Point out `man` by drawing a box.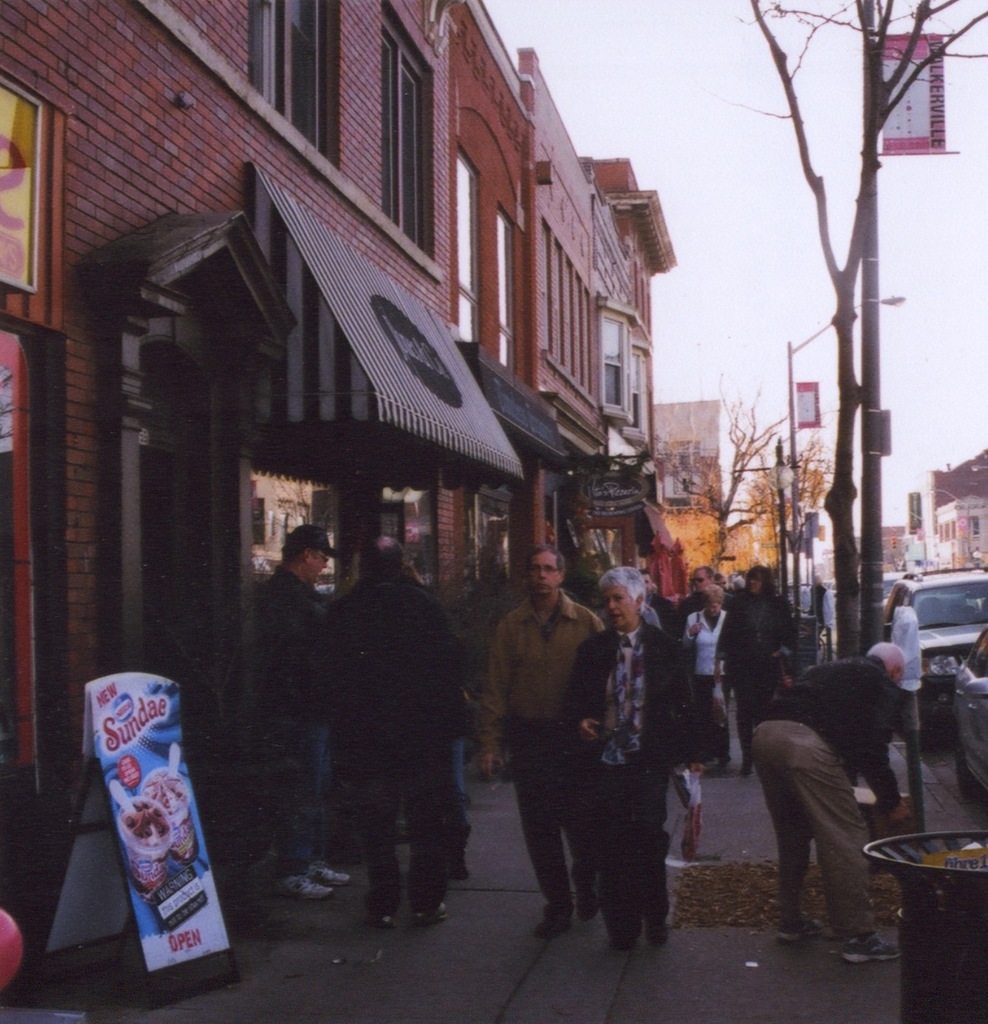
[677, 568, 746, 638].
